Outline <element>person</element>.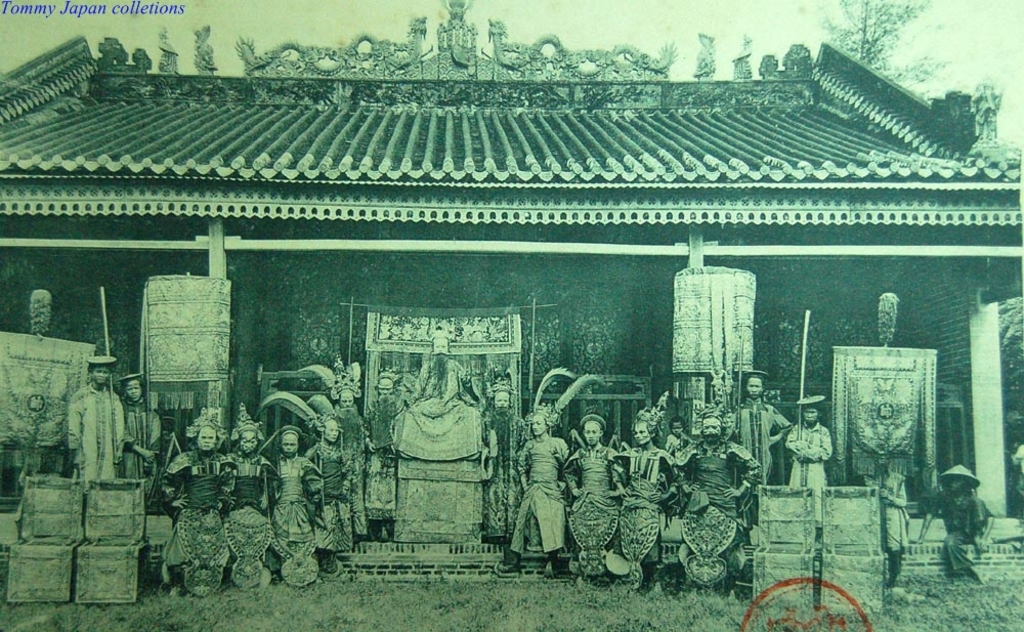
Outline: BBox(361, 368, 404, 543).
